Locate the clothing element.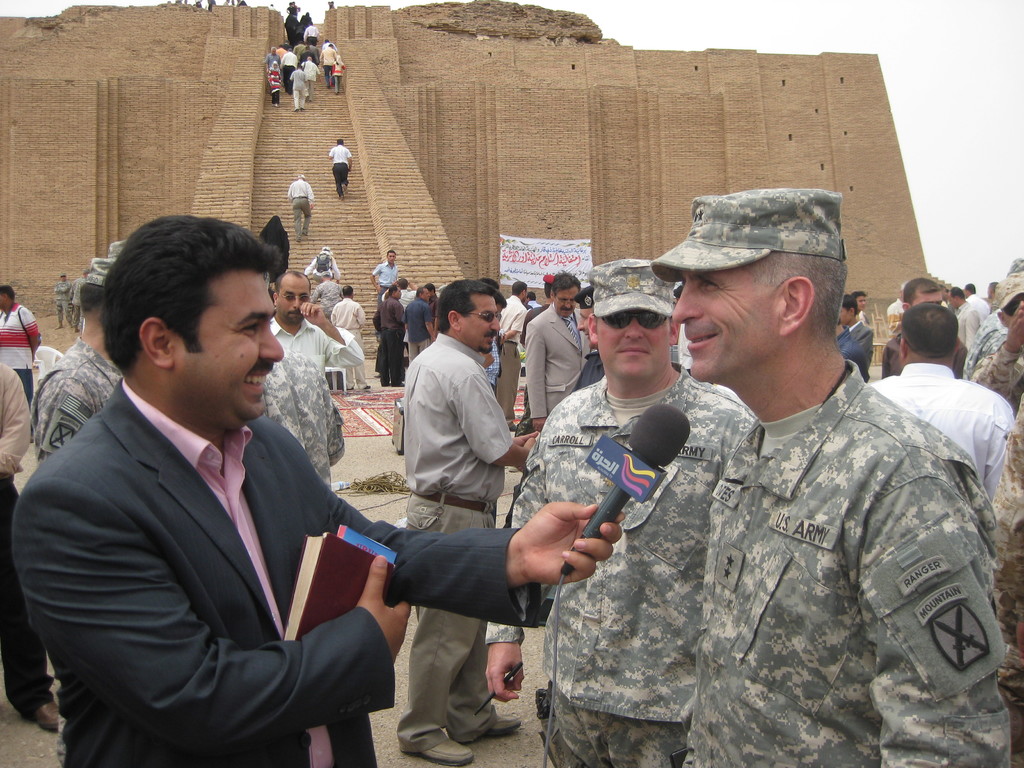
Element bbox: detection(951, 303, 983, 349).
